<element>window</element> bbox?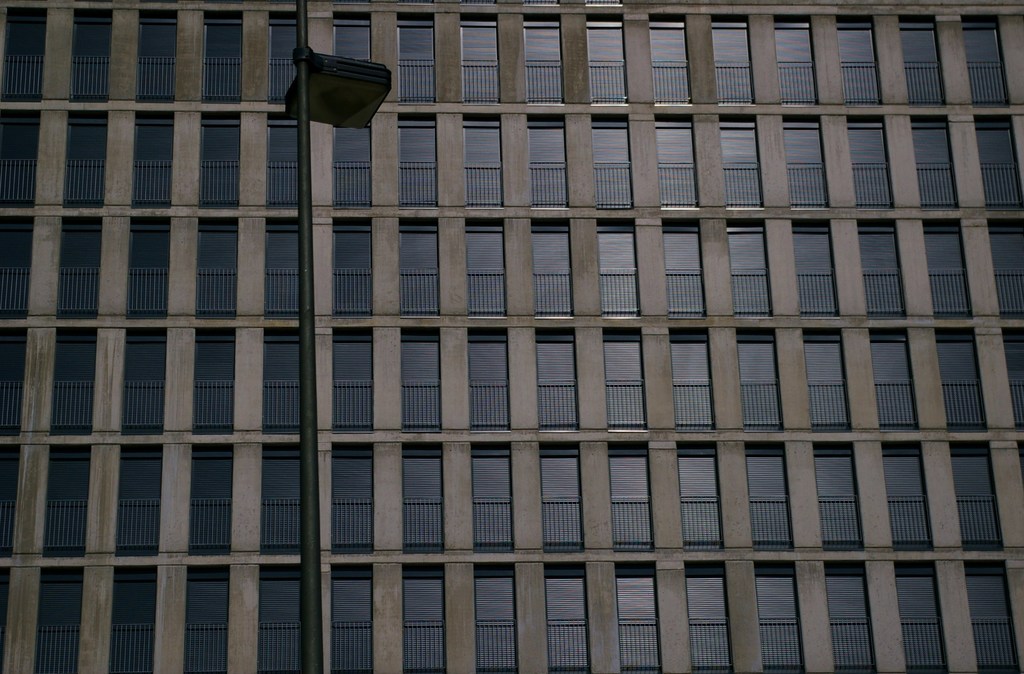
(913,120,958,205)
